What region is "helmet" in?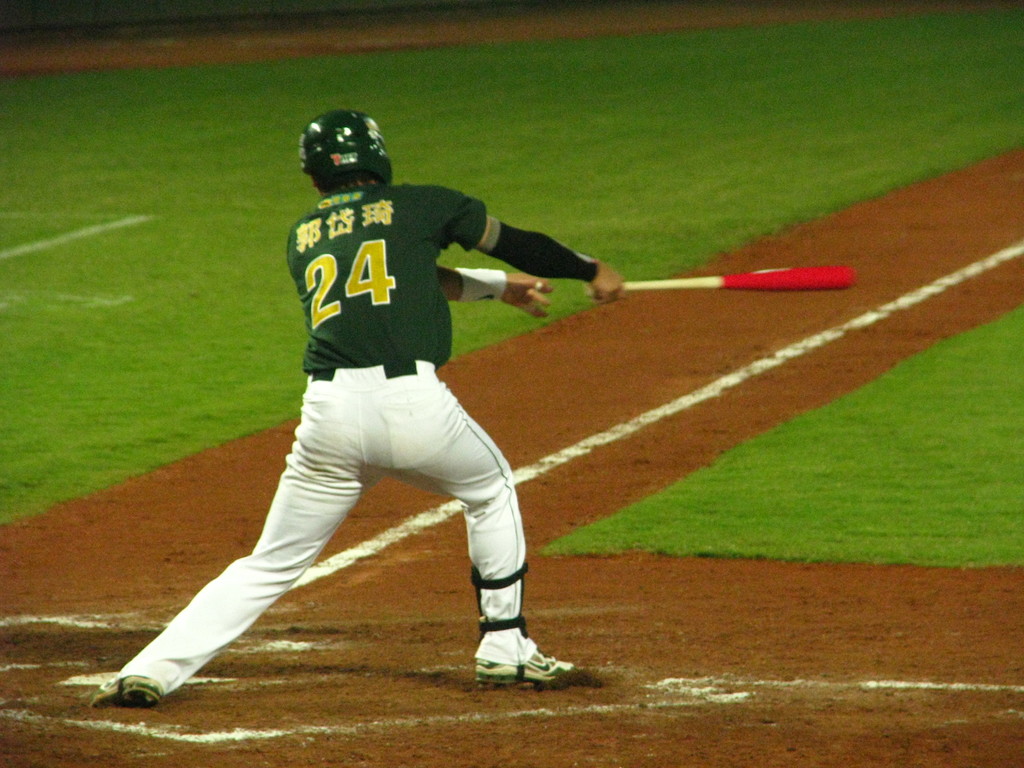
[x1=291, y1=109, x2=393, y2=194].
